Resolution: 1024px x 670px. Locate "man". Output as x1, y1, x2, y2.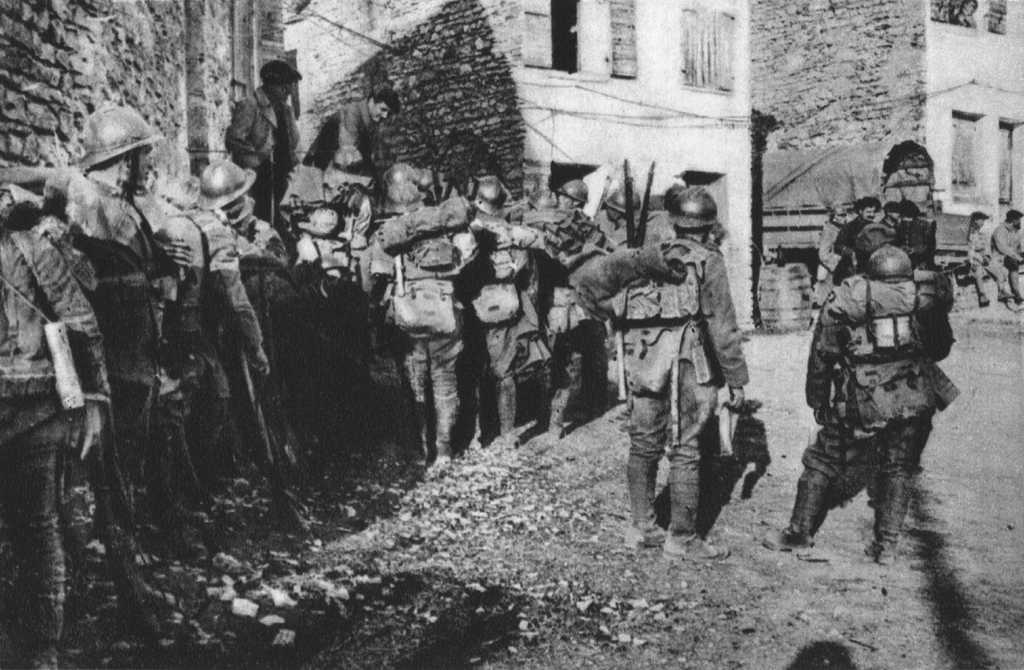
301, 83, 402, 173.
